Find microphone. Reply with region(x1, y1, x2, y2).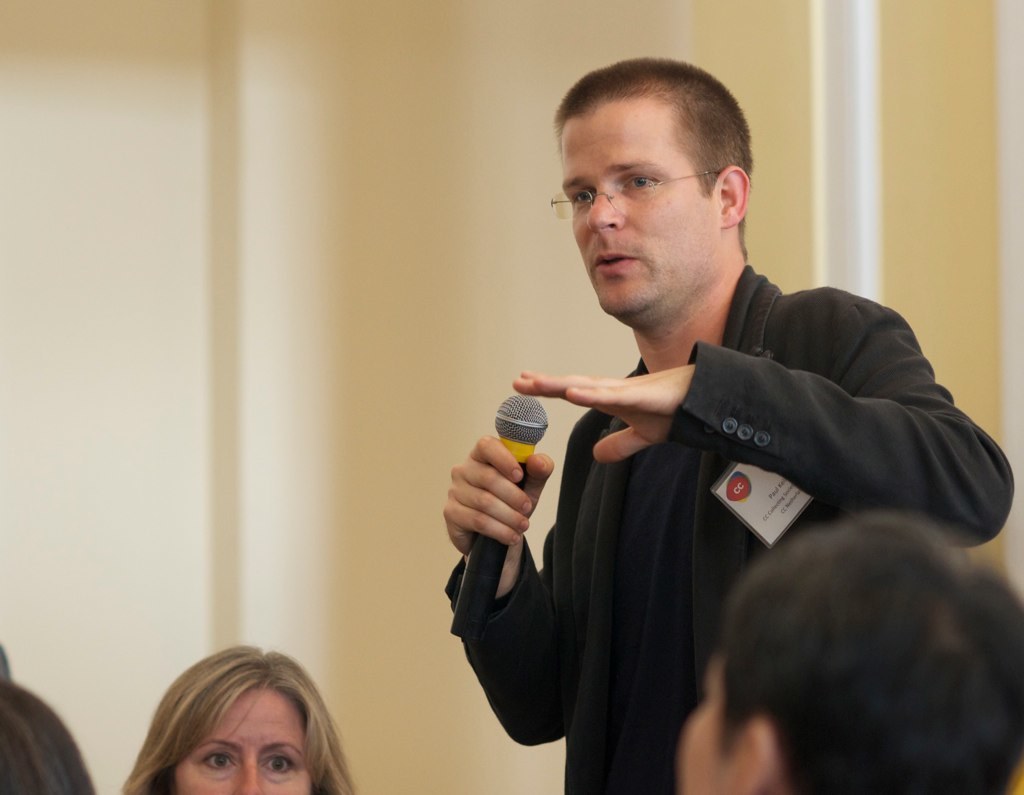
region(446, 392, 551, 638).
